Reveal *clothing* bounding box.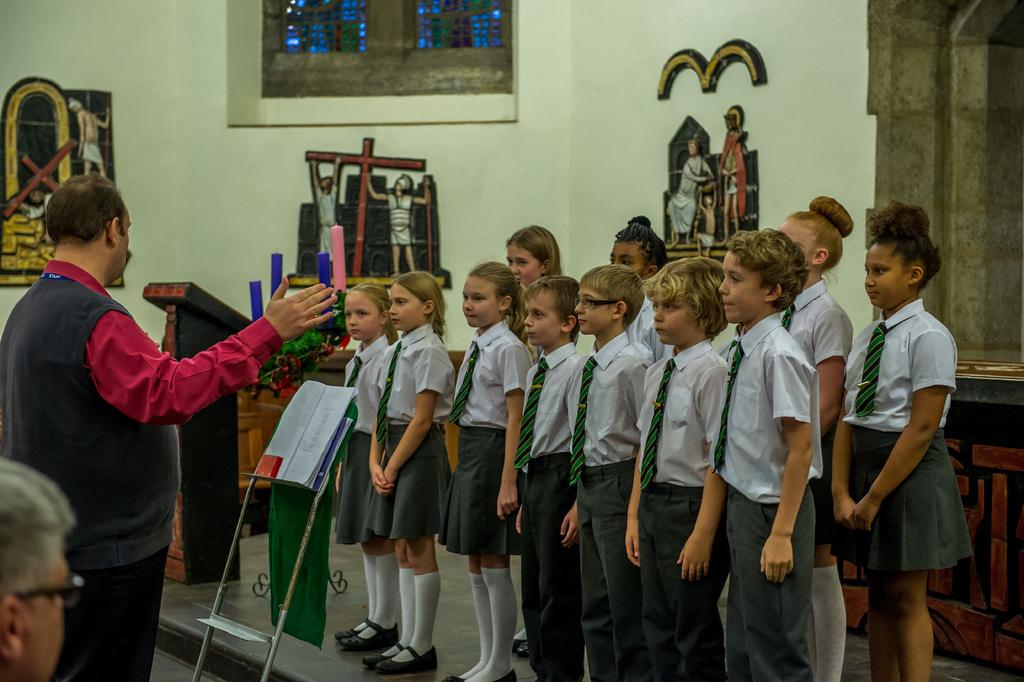
Revealed: [386, 195, 417, 249].
